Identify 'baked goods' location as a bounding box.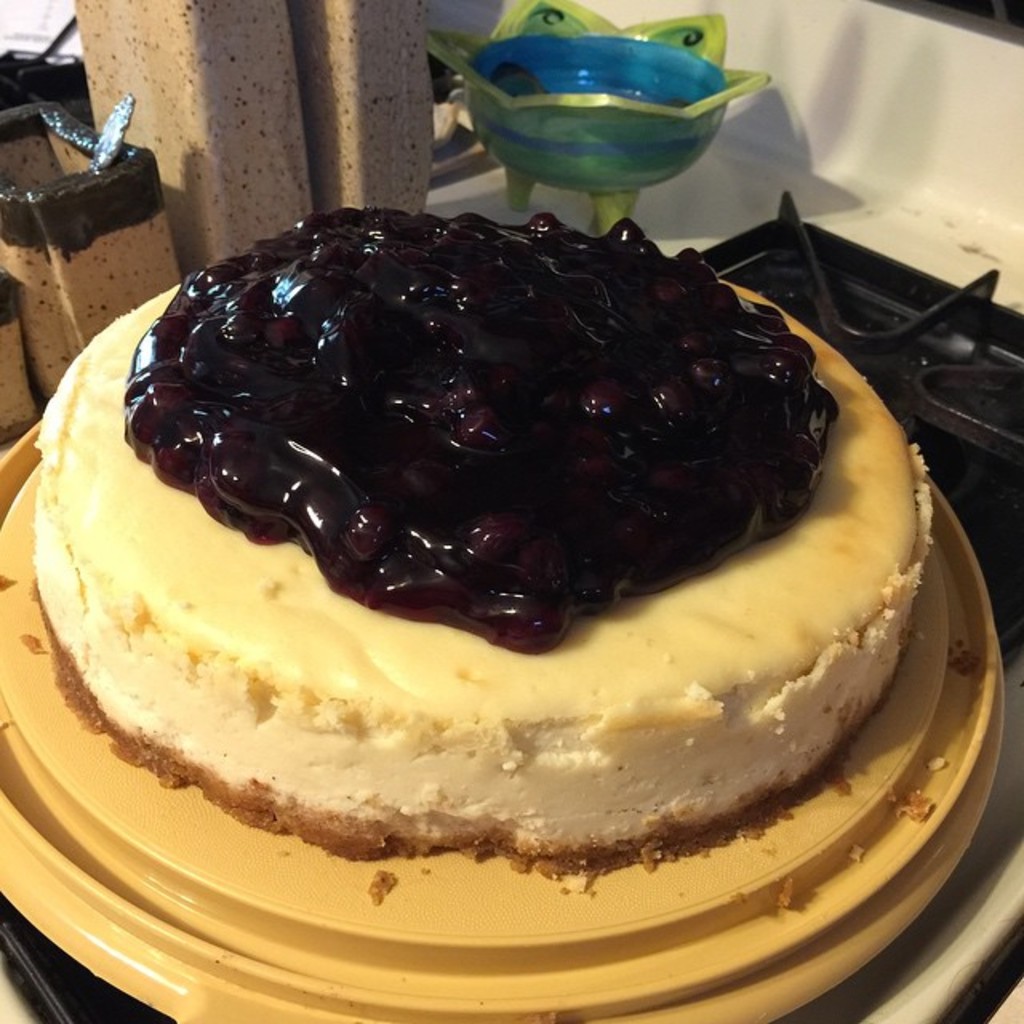
[x1=29, y1=200, x2=926, y2=882].
